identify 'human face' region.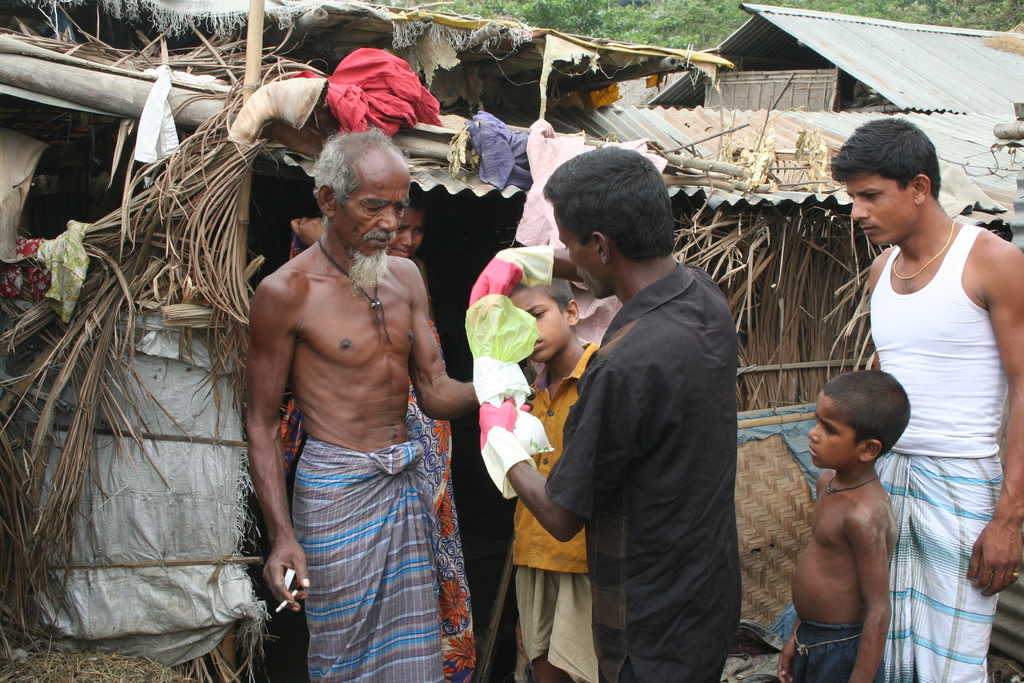
Region: (509,284,571,360).
